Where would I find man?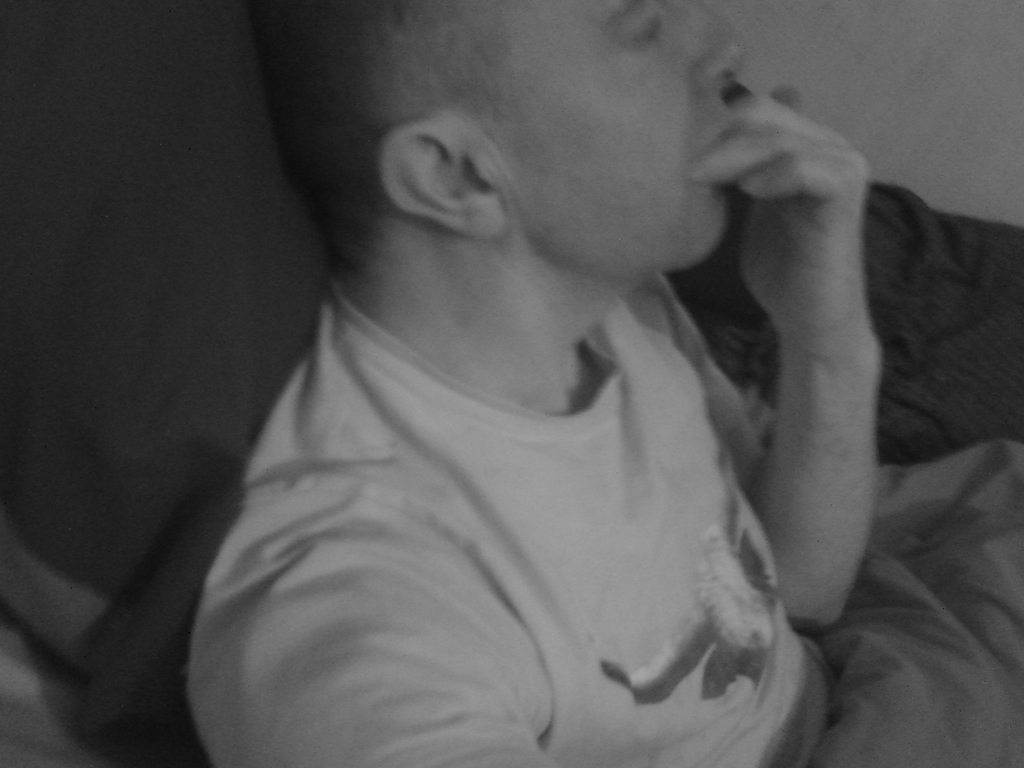
At region(119, 0, 1002, 747).
